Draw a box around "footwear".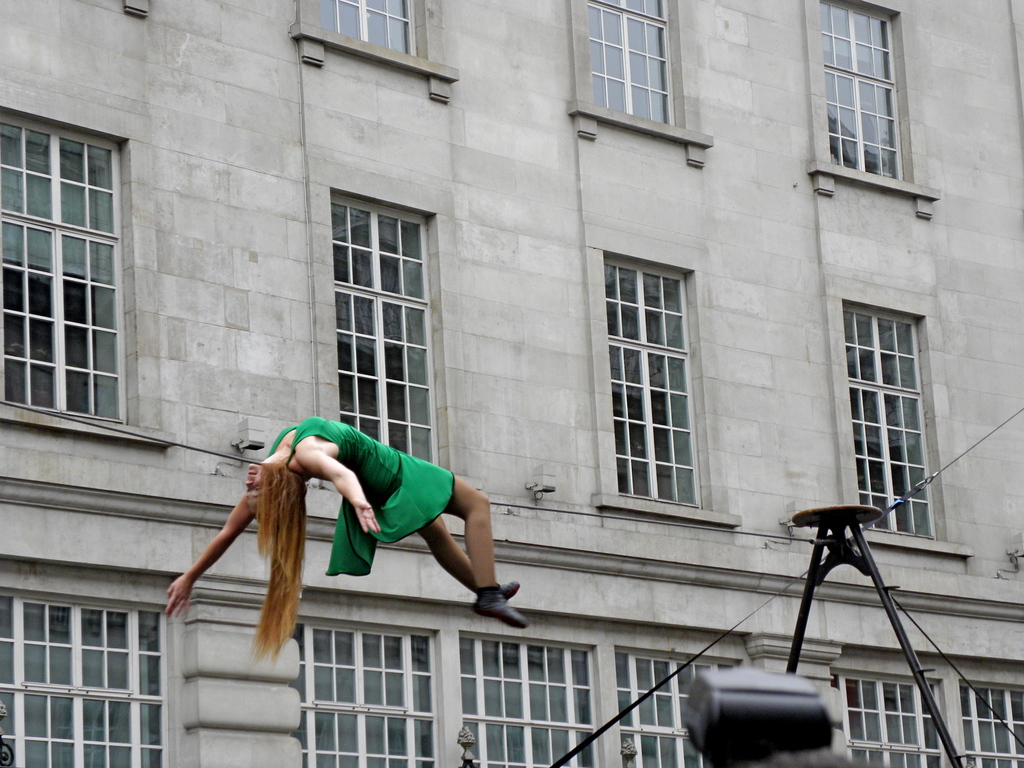
<box>471,583,531,628</box>.
